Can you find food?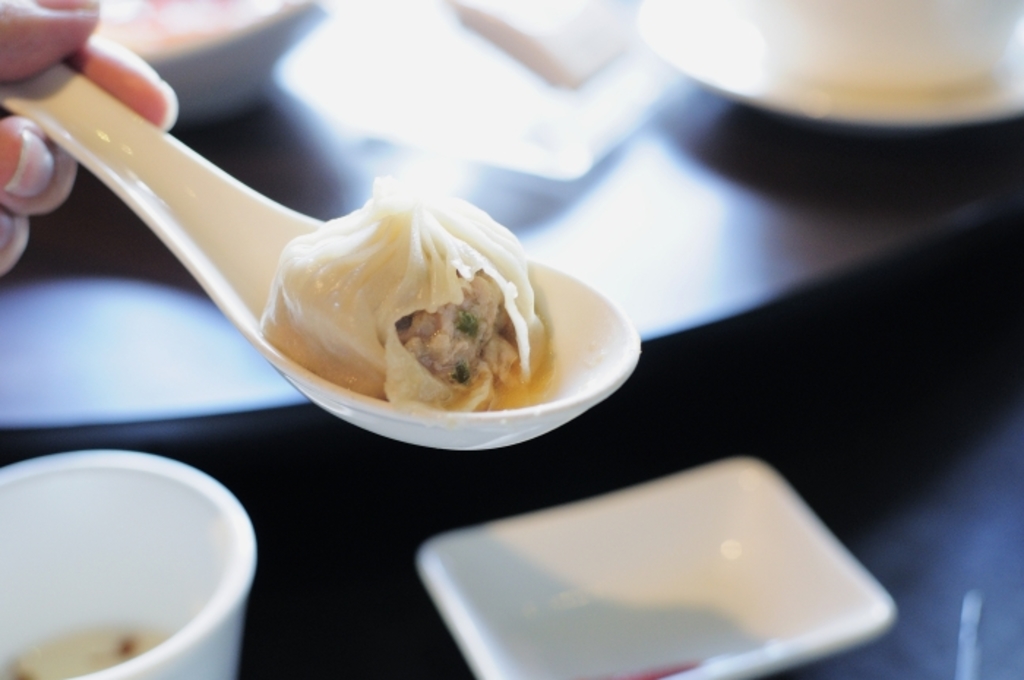
Yes, bounding box: <box>13,620,164,679</box>.
